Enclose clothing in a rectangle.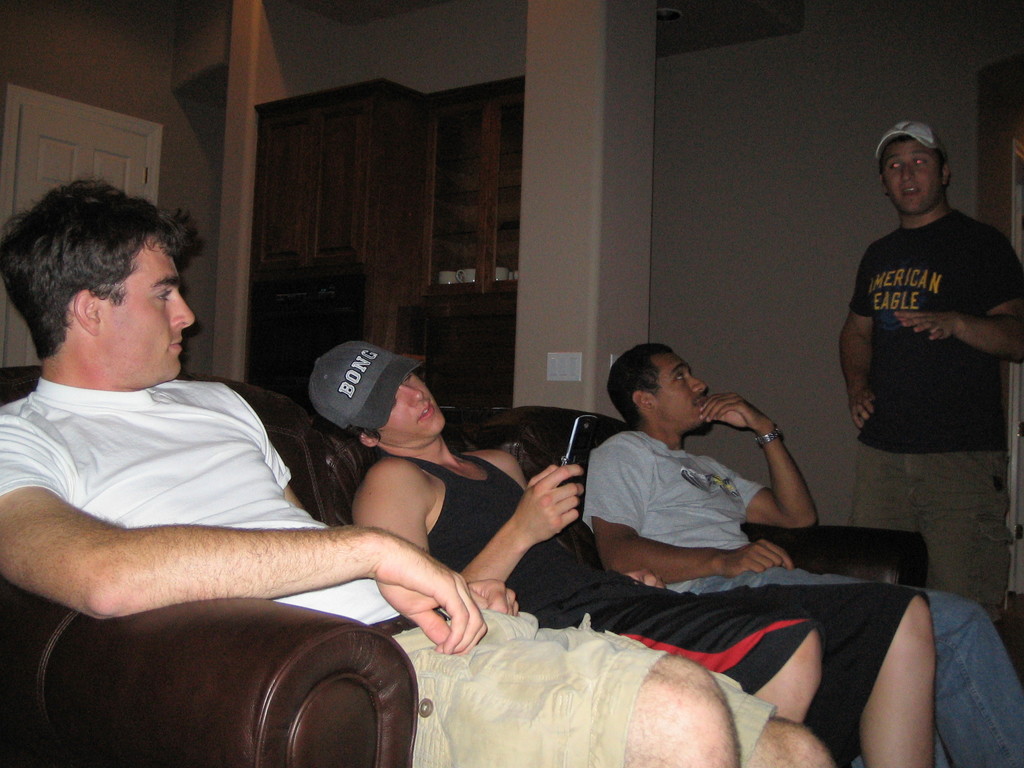
l=381, t=457, r=929, b=740.
